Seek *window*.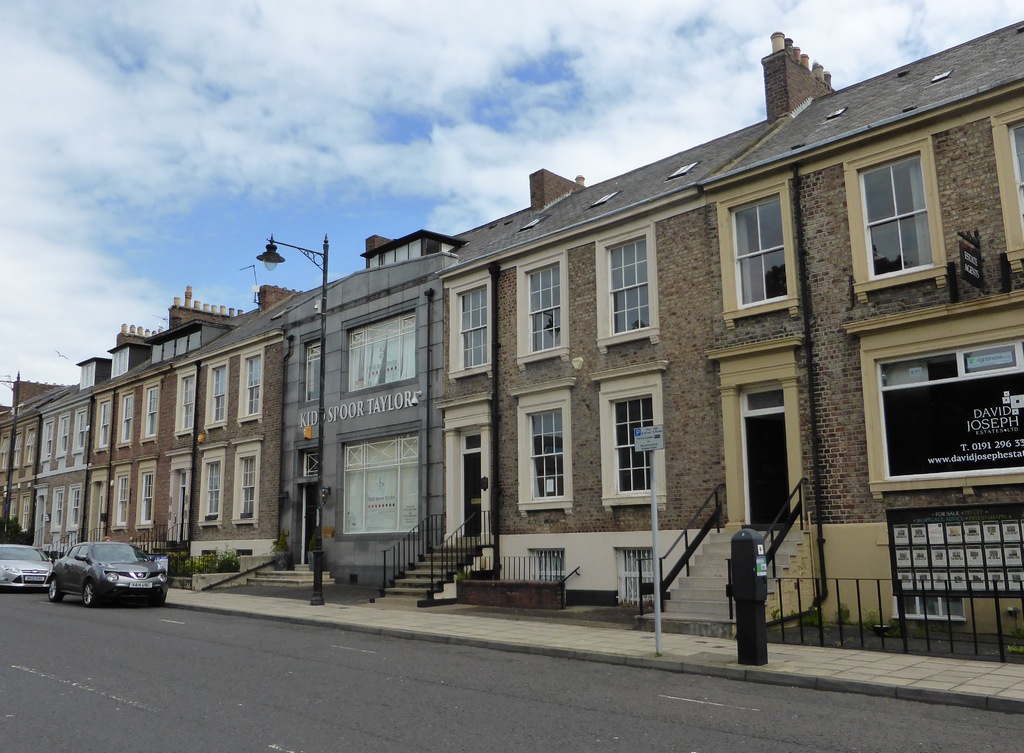
select_region(36, 488, 57, 562).
